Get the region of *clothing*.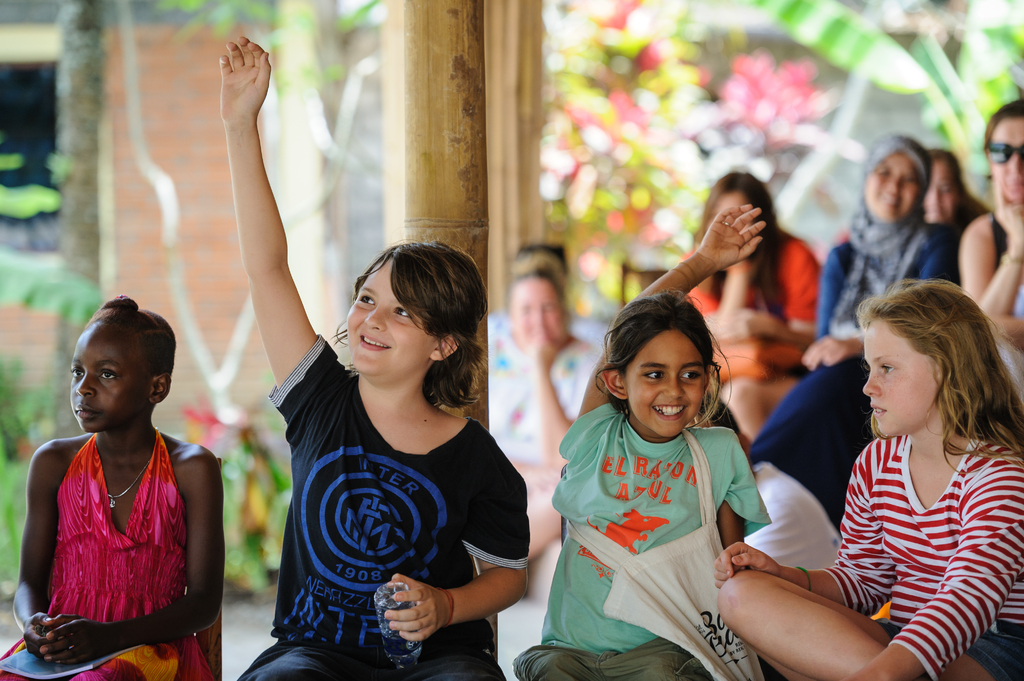
[x1=680, y1=233, x2=822, y2=383].
